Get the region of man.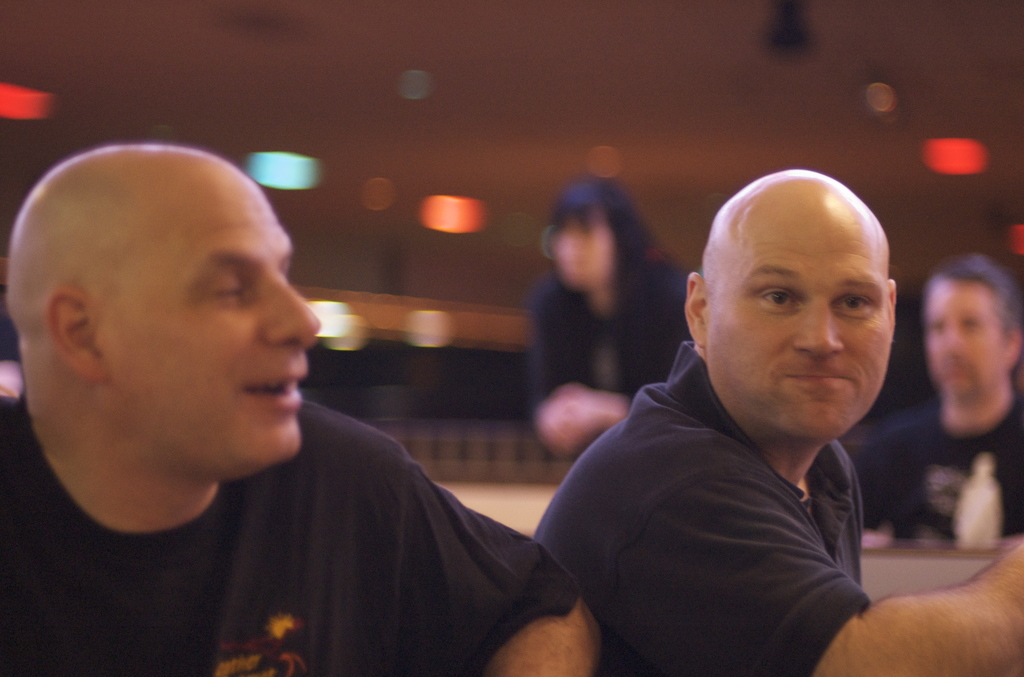
[x1=6, y1=133, x2=584, y2=651].
